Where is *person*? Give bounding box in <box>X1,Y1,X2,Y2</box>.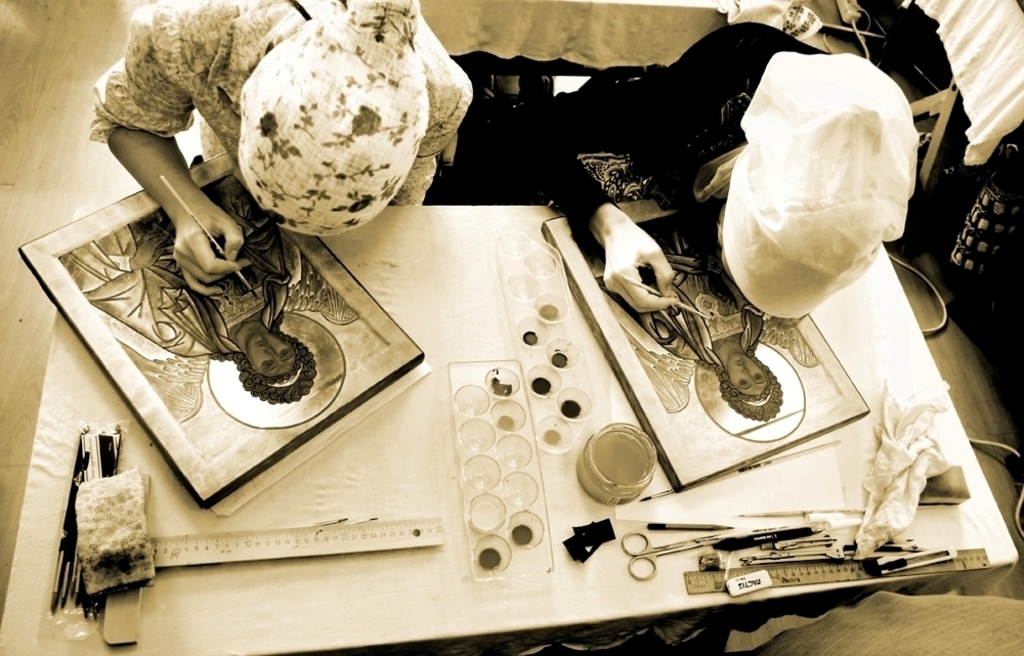
<box>492,17,923,319</box>.
